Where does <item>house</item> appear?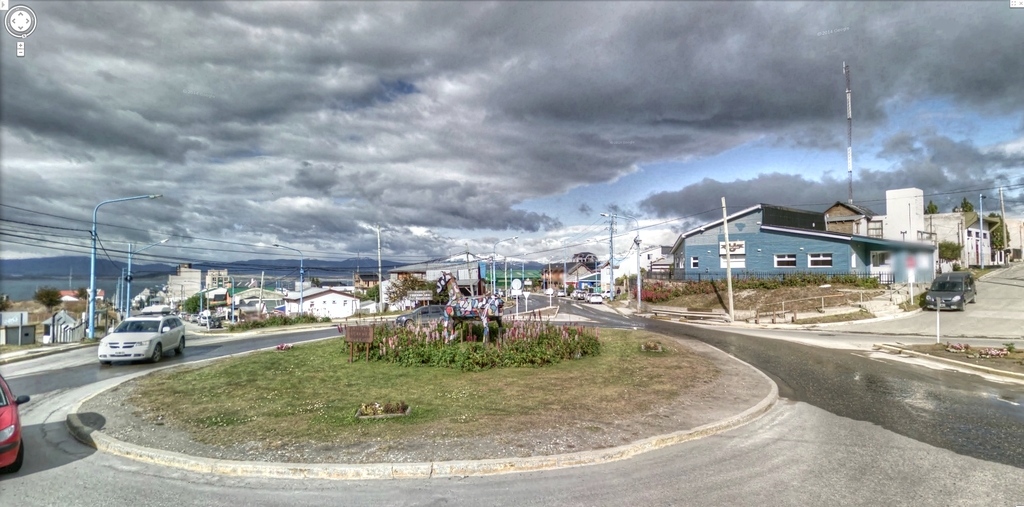
Appears at detection(284, 287, 365, 322).
